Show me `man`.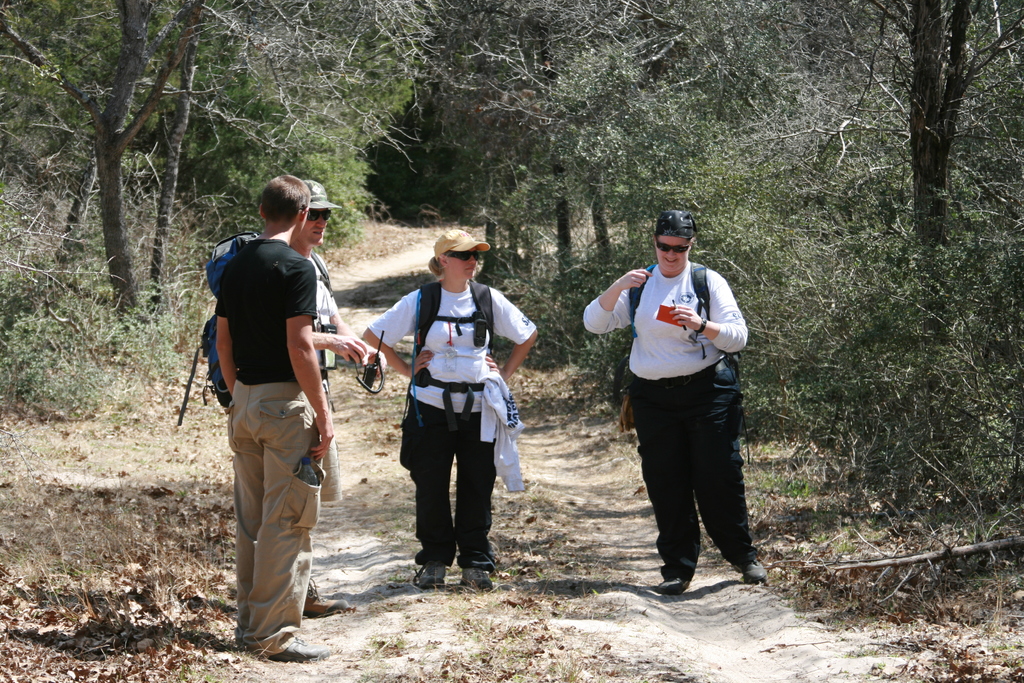
`man` is here: crop(212, 170, 339, 666).
